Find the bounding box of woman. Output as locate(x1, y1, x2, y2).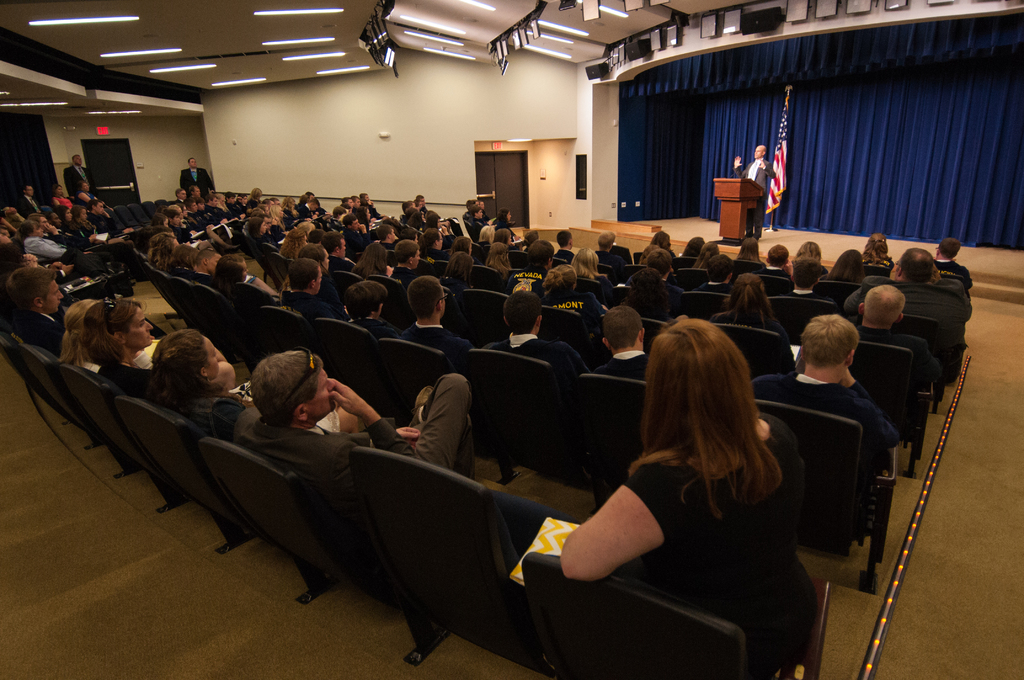
locate(650, 230, 676, 257).
